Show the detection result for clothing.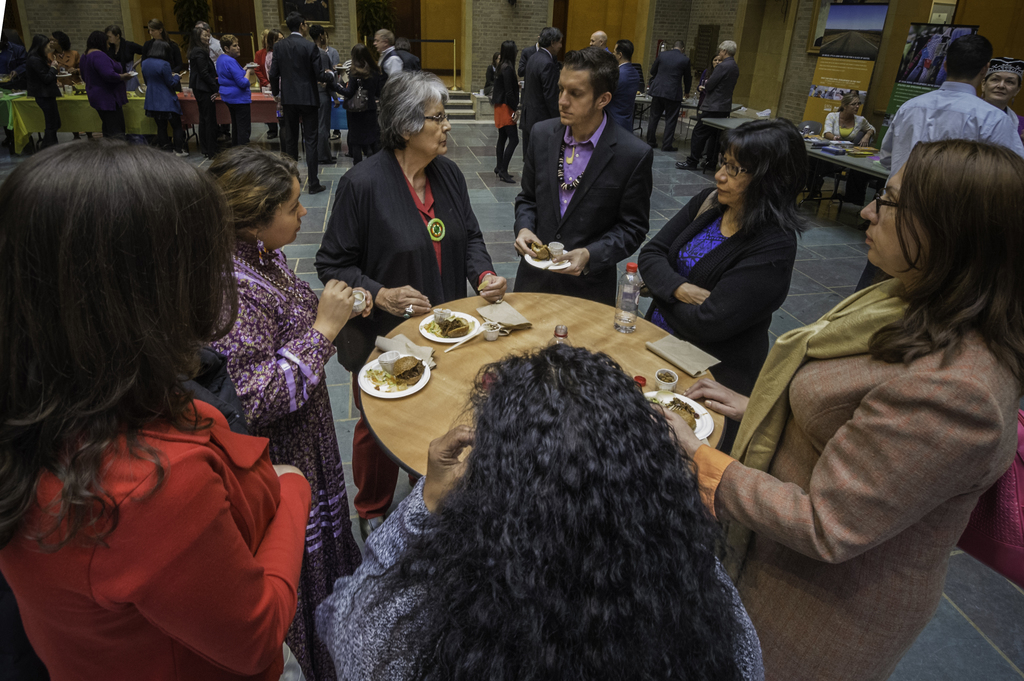
313/472/767/680.
